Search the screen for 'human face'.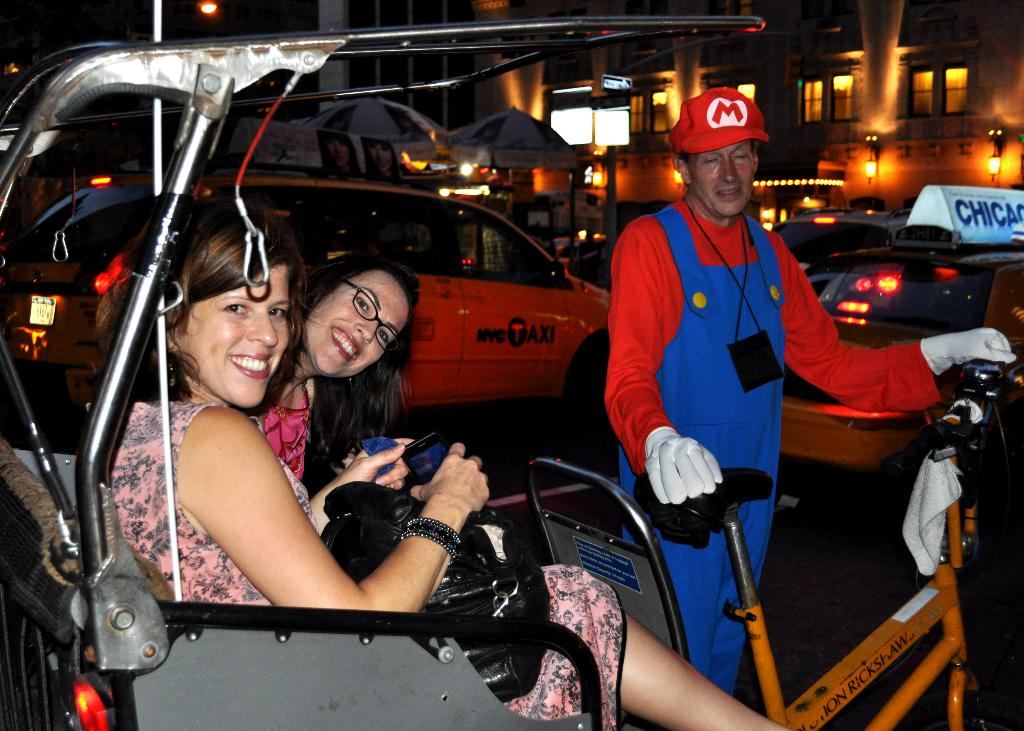
Found at 158, 228, 294, 410.
